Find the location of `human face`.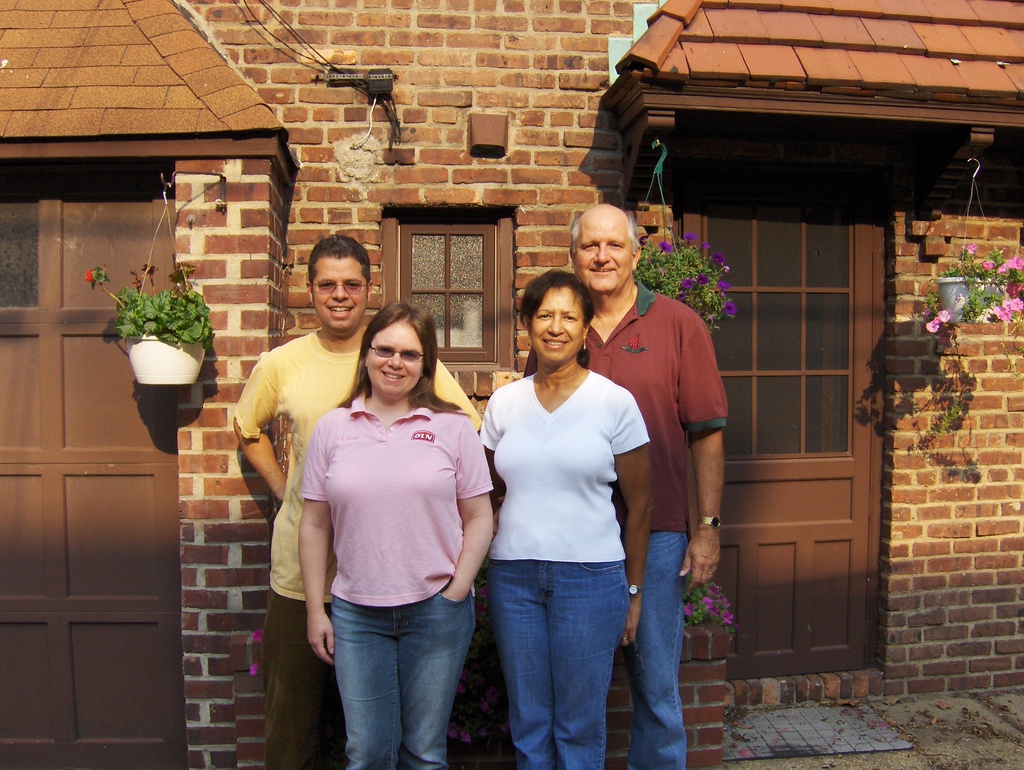
Location: (534, 283, 589, 362).
